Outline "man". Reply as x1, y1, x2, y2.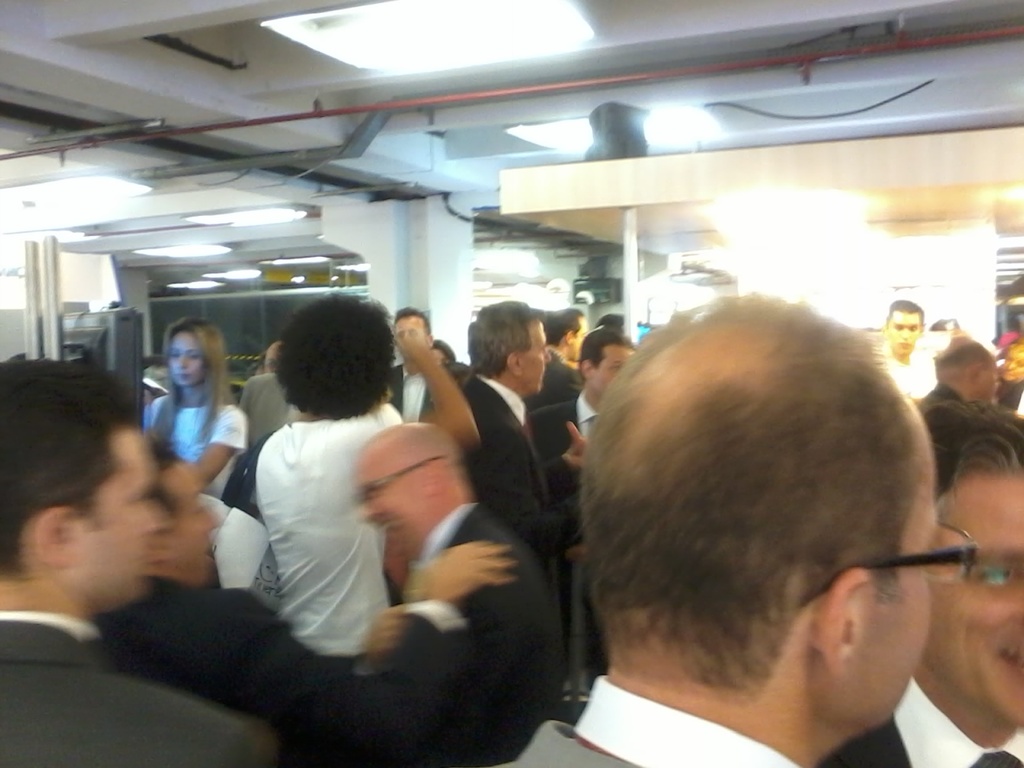
496, 287, 1020, 767.
